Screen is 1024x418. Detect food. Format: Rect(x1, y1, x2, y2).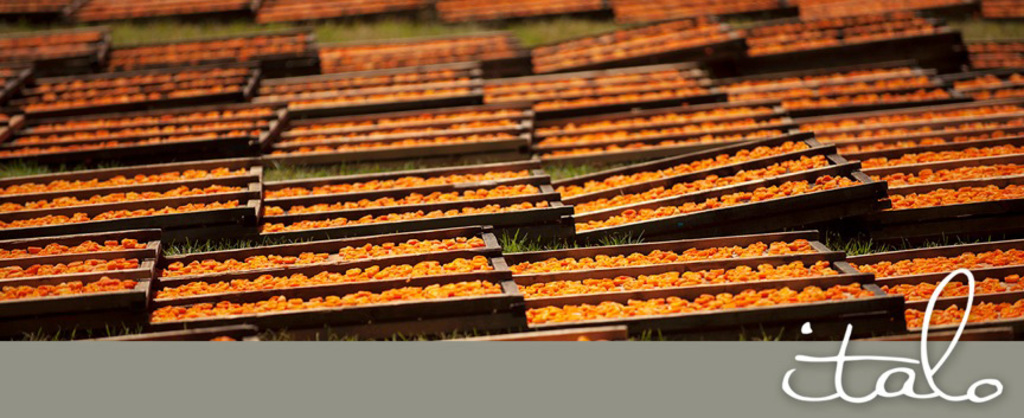
Rect(958, 40, 1023, 69).
